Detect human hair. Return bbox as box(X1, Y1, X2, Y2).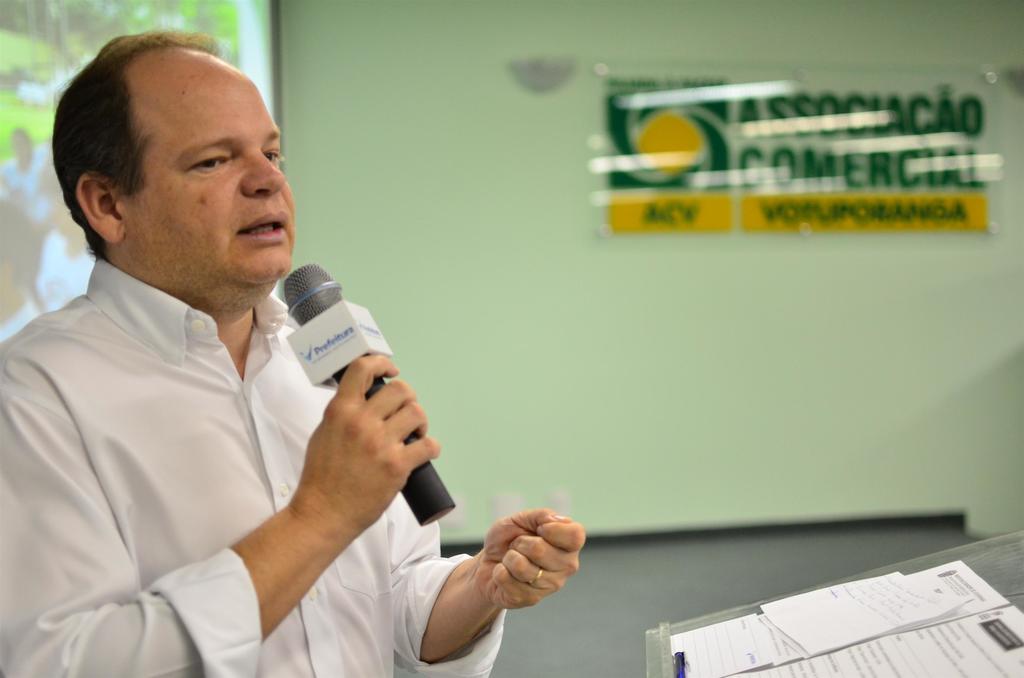
box(52, 33, 274, 254).
